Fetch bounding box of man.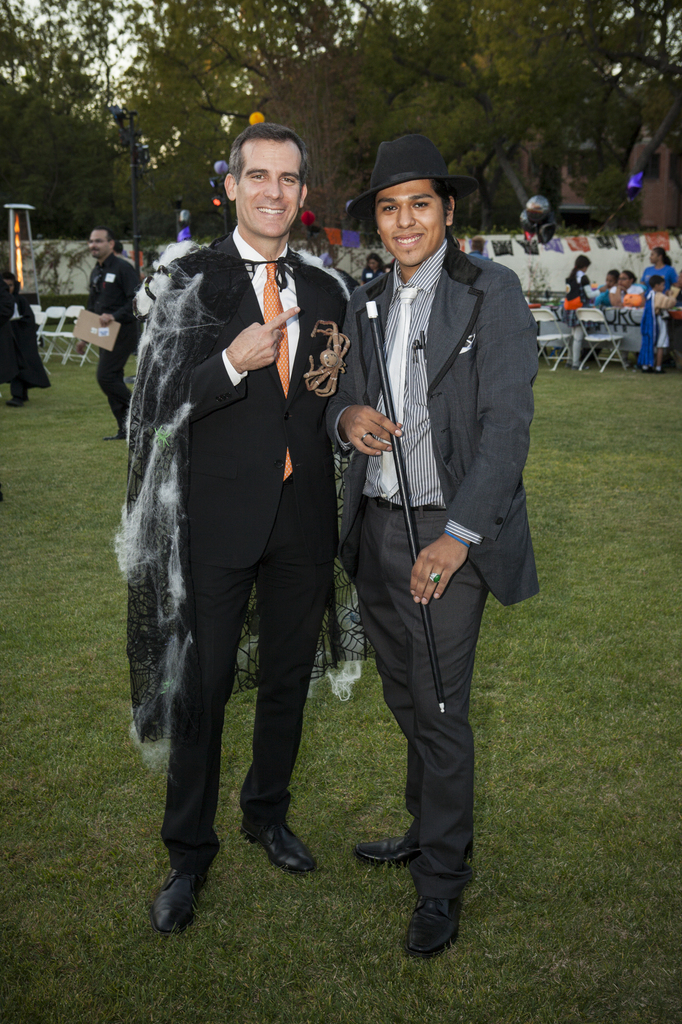
Bbox: x1=319, y1=137, x2=534, y2=972.
